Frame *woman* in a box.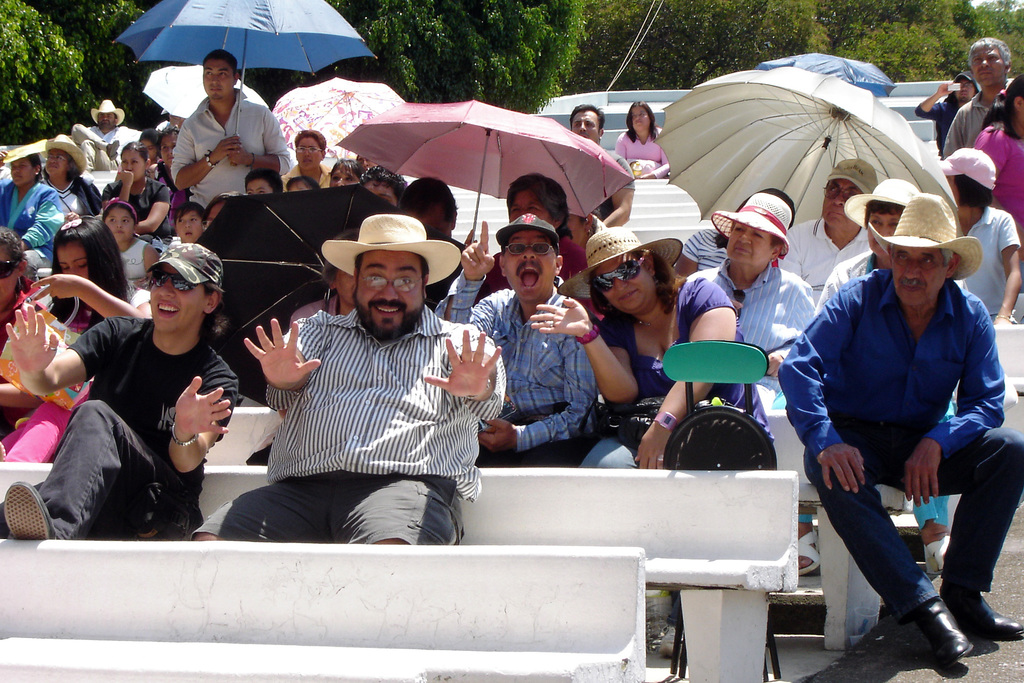
(0, 147, 67, 272).
